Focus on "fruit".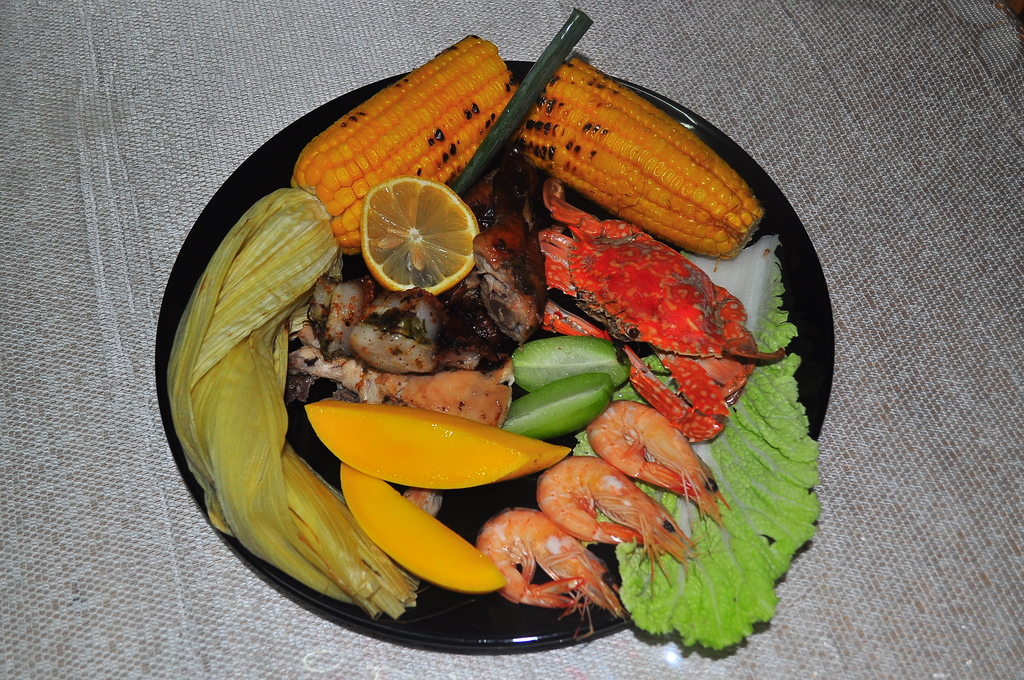
Focused at 502 375 623 439.
